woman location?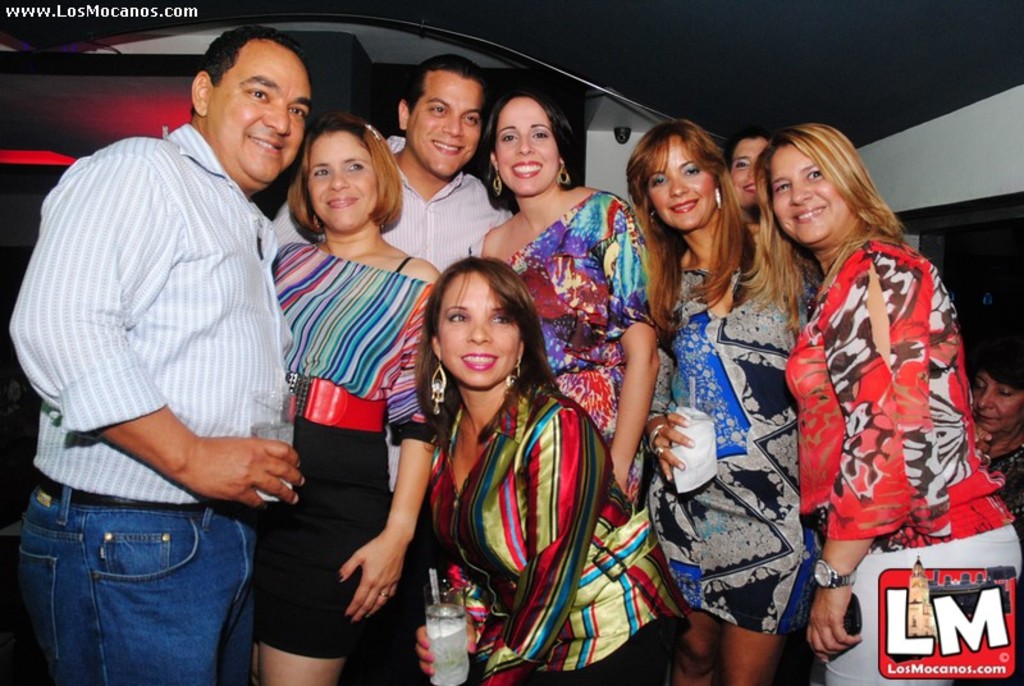
box(737, 123, 1023, 685)
